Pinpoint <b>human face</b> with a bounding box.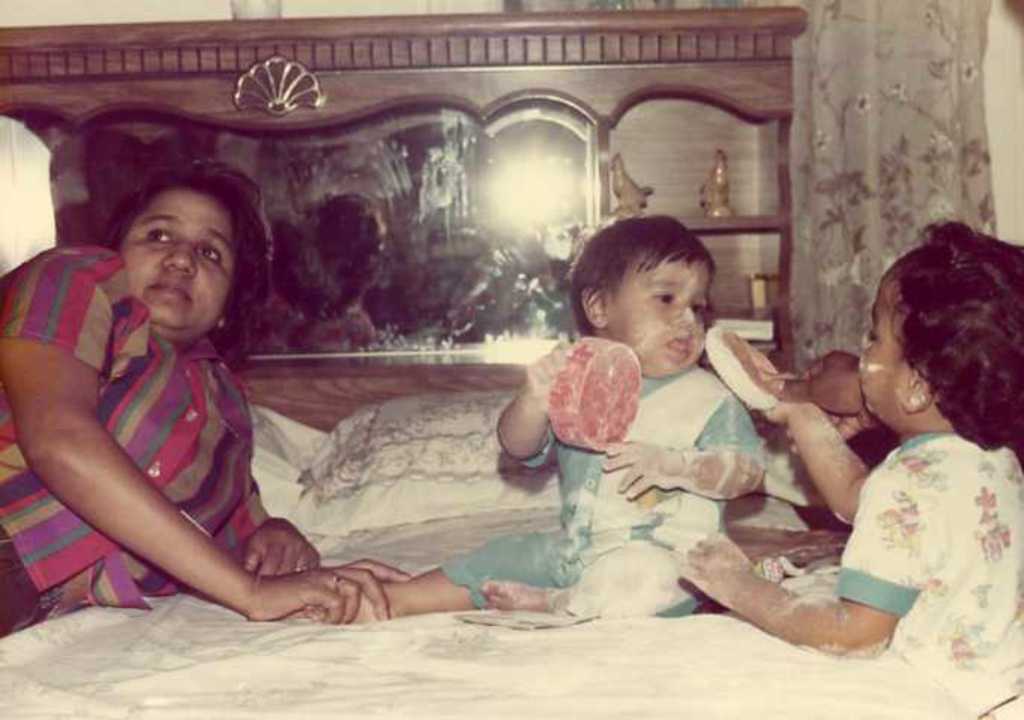
607, 259, 709, 382.
